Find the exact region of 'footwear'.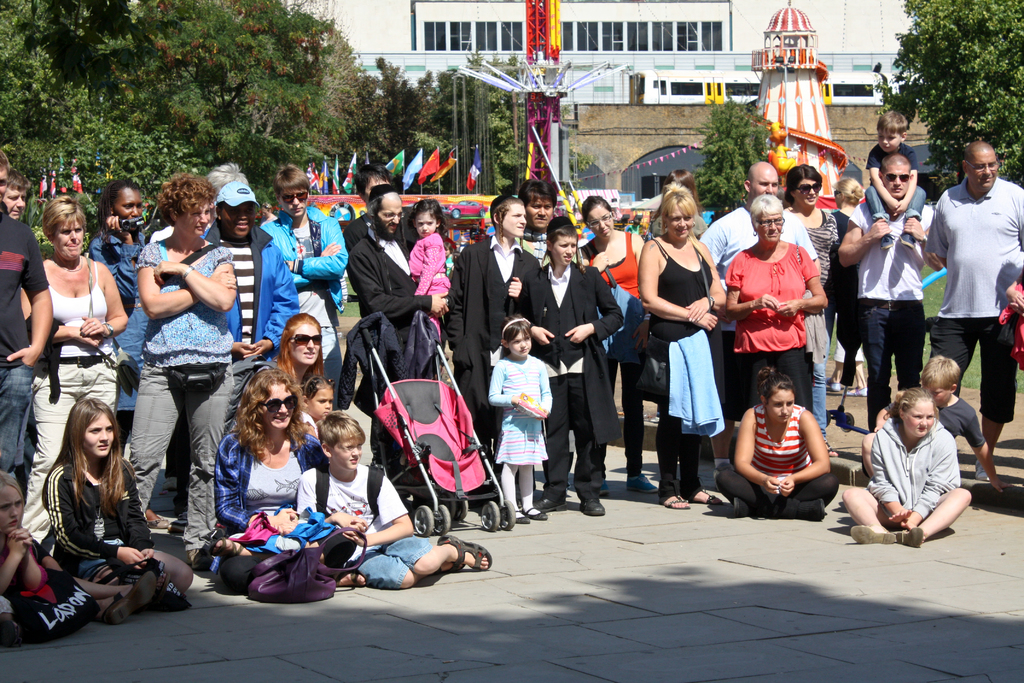
Exact region: Rect(537, 497, 567, 509).
